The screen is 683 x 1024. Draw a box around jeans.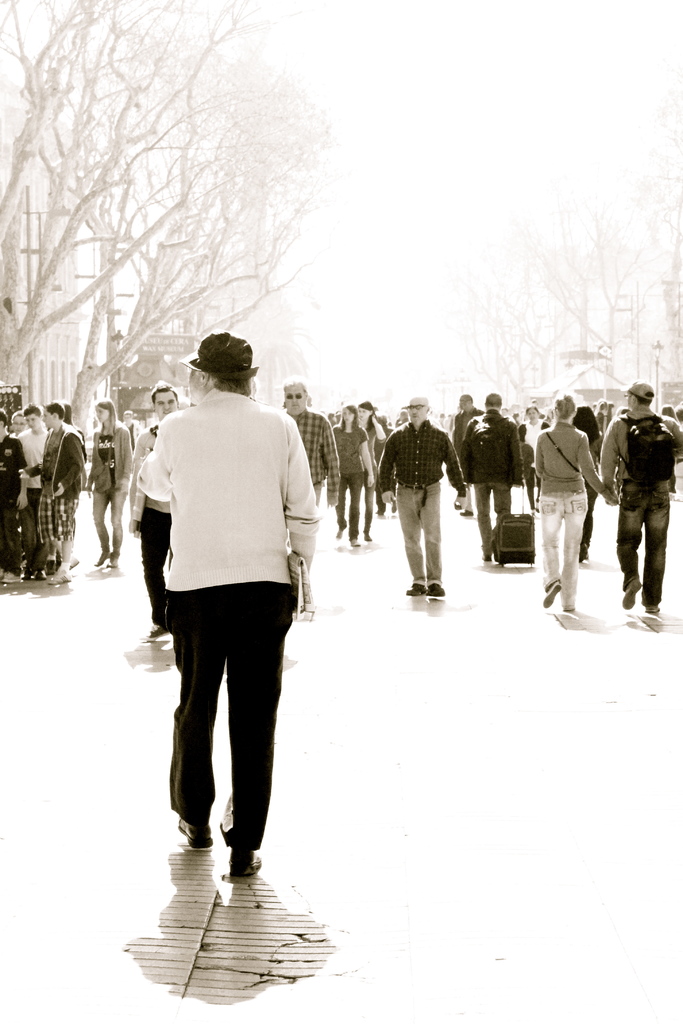
545 495 591 614.
